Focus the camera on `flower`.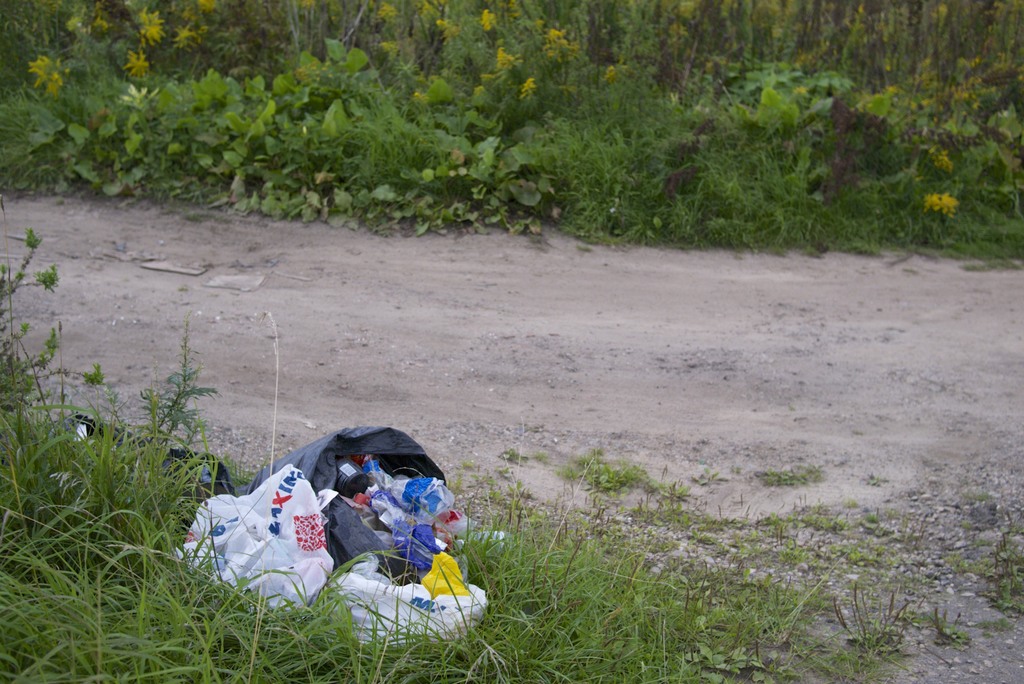
Focus region: [480,8,497,29].
